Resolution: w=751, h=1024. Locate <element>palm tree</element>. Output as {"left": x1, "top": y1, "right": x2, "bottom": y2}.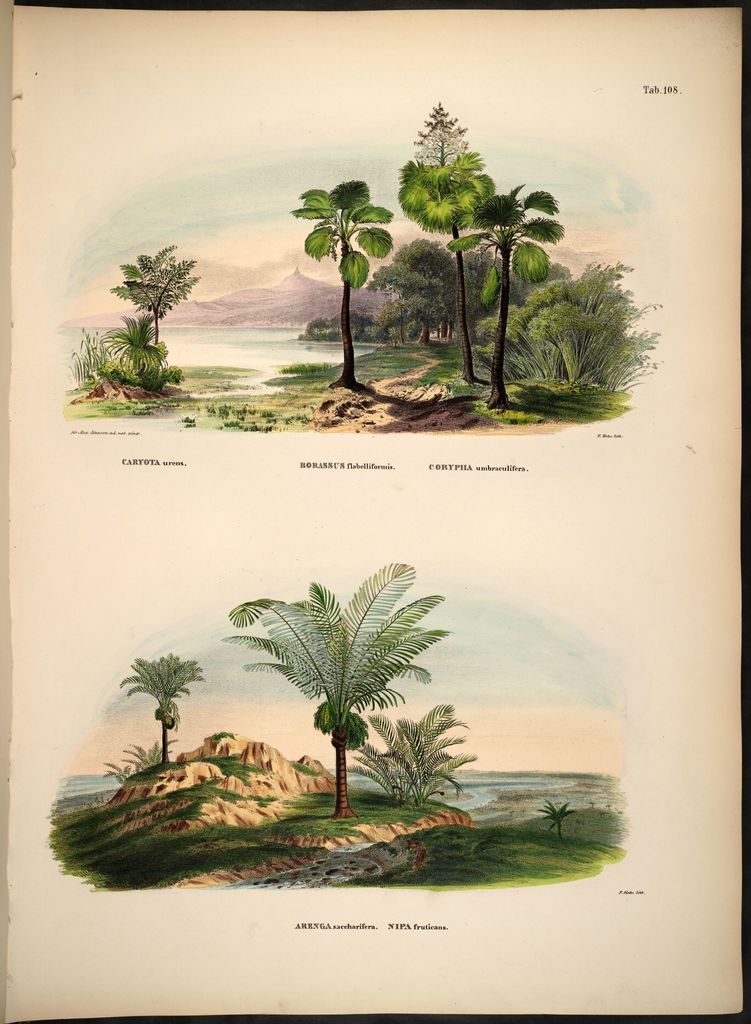
{"left": 133, "top": 652, "right": 180, "bottom": 767}.
